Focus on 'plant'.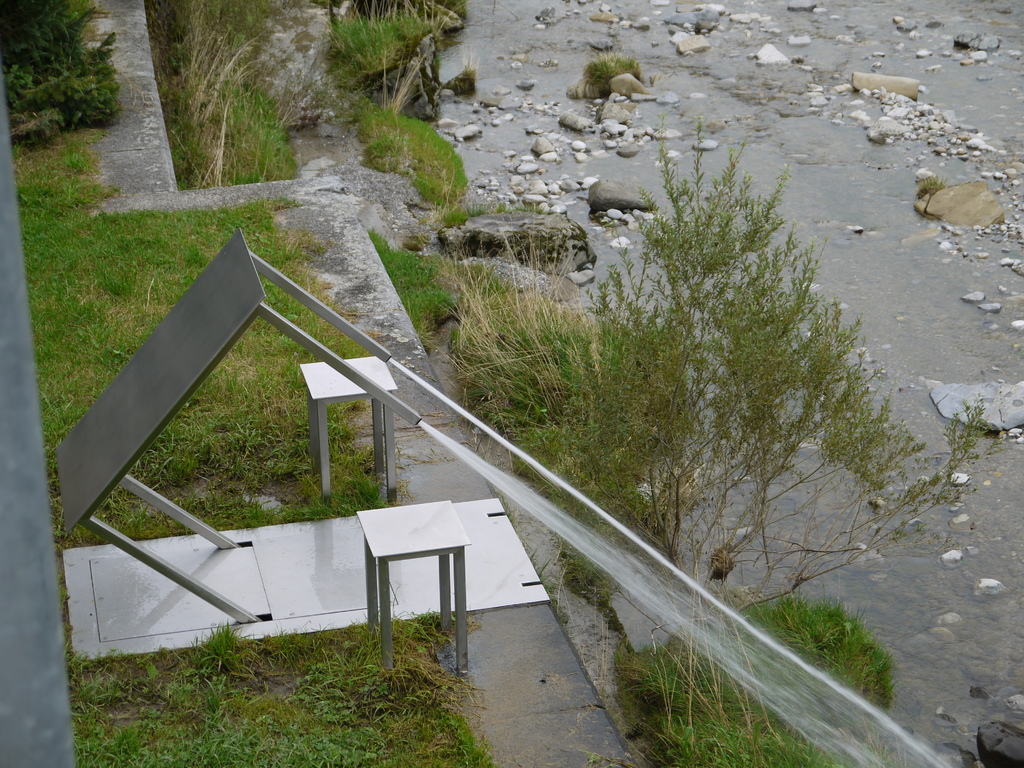
Focused at [left=444, top=227, right=653, bottom=449].
